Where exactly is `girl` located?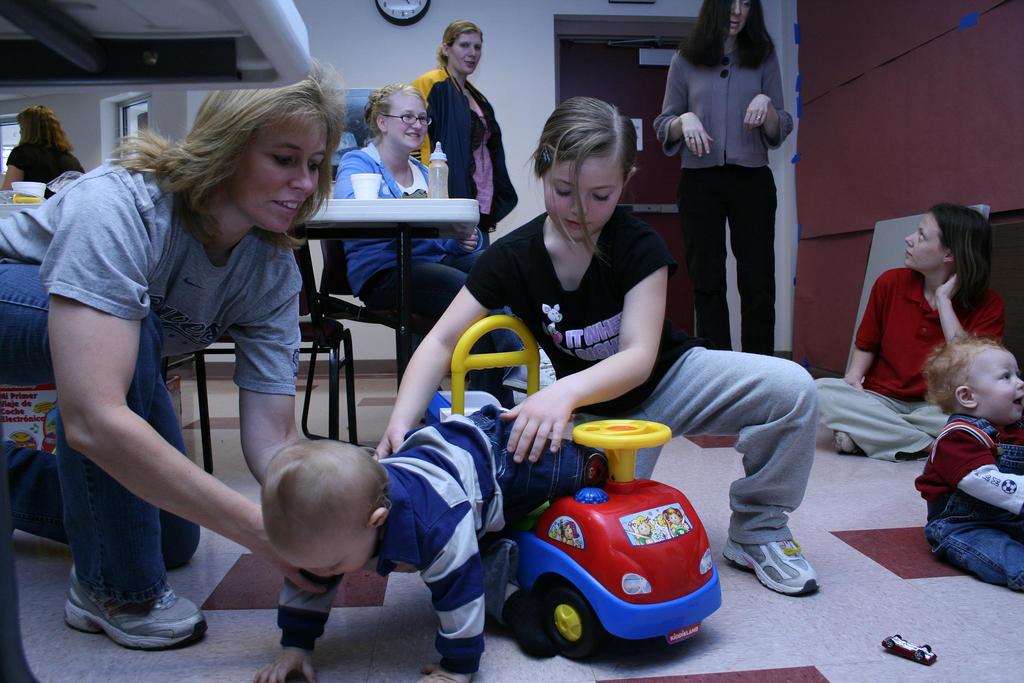
Its bounding box is bbox=(372, 95, 819, 596).
